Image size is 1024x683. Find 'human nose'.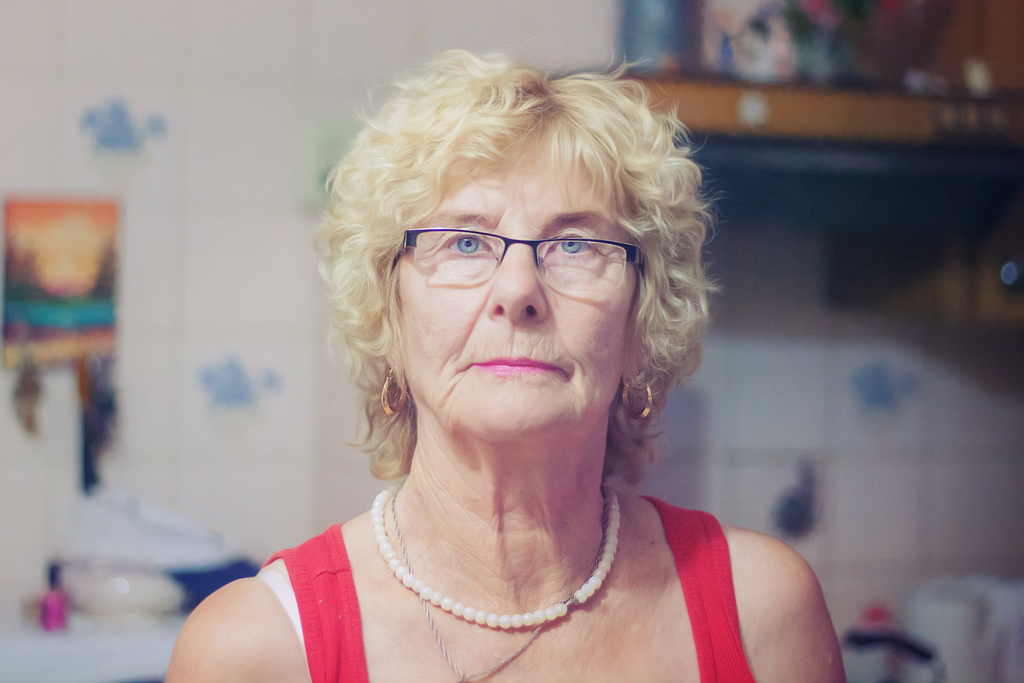
{"left": 482, "top": 234, "right": 548, "bottom": 323}.
